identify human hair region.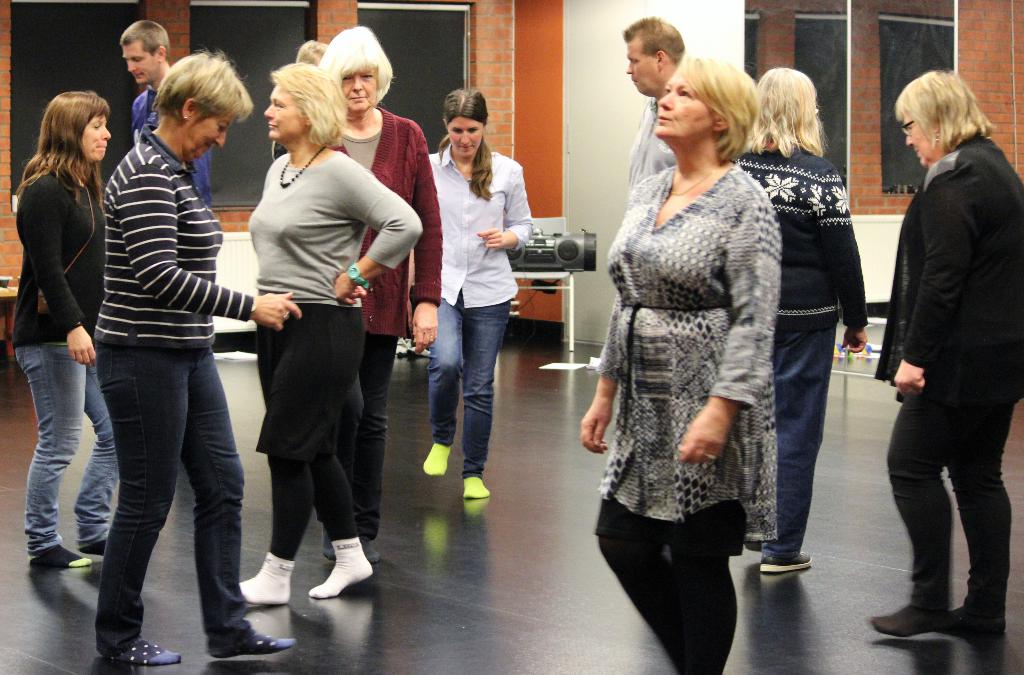
Region: [147, 45, 256, 130].
